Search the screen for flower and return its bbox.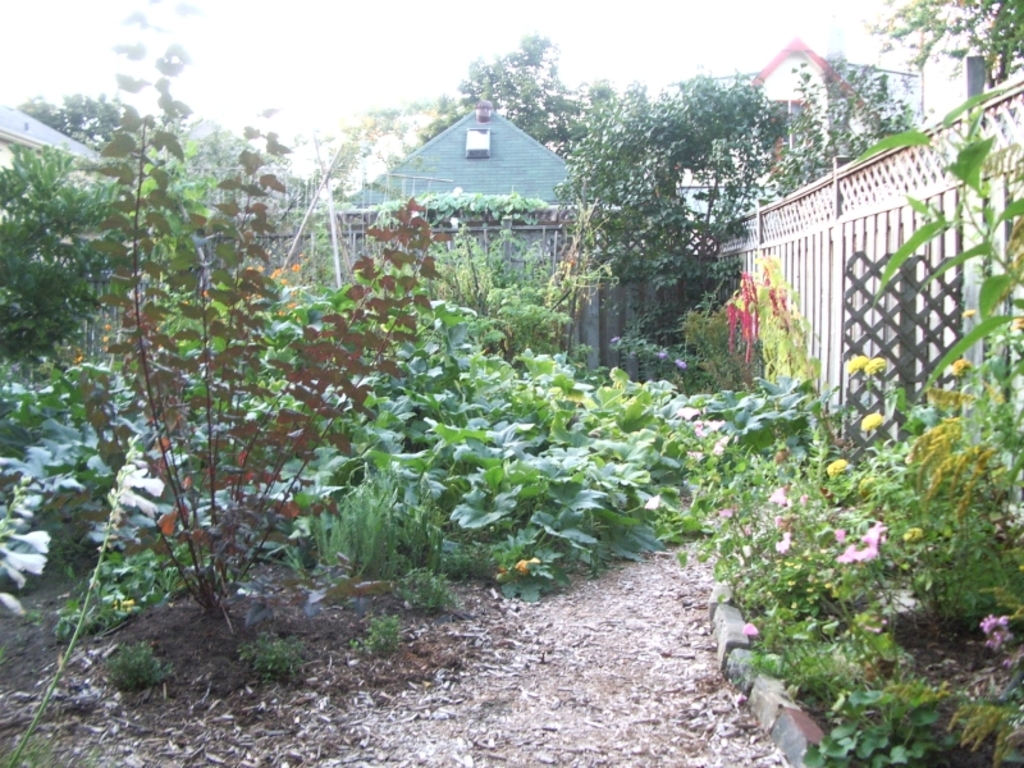
Found: Rect(941, 358, 966, 376).
